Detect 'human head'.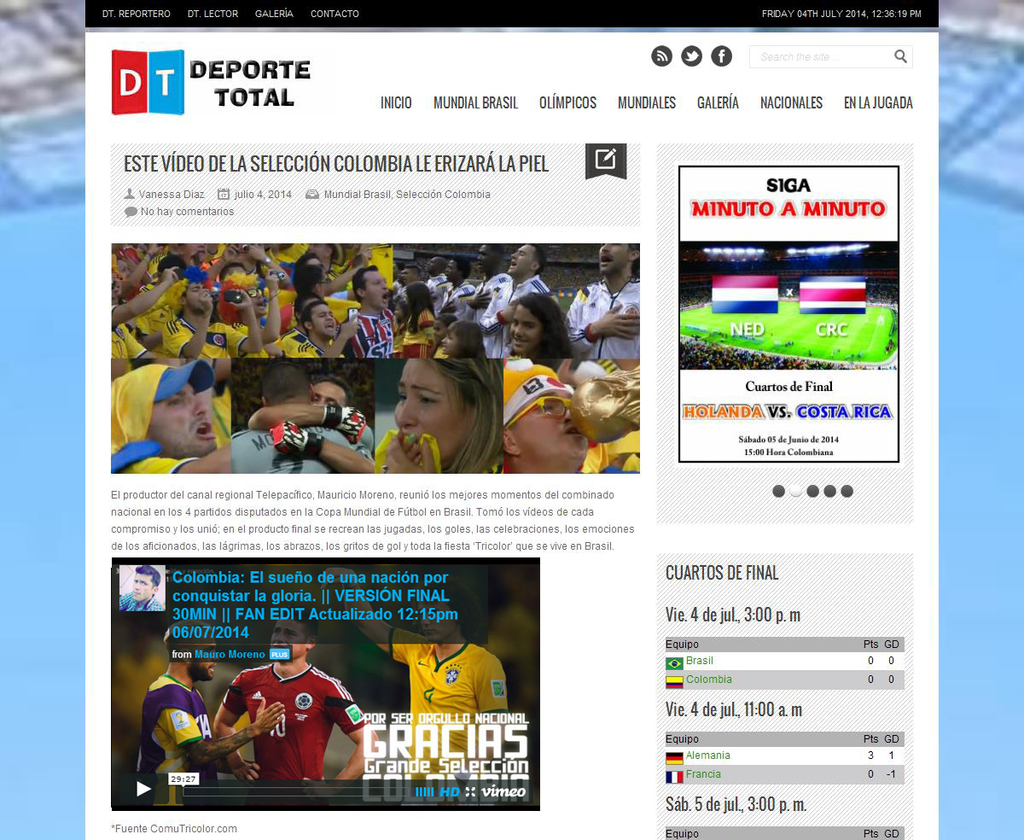
Detected at <box>300,297,336,336</box>.
